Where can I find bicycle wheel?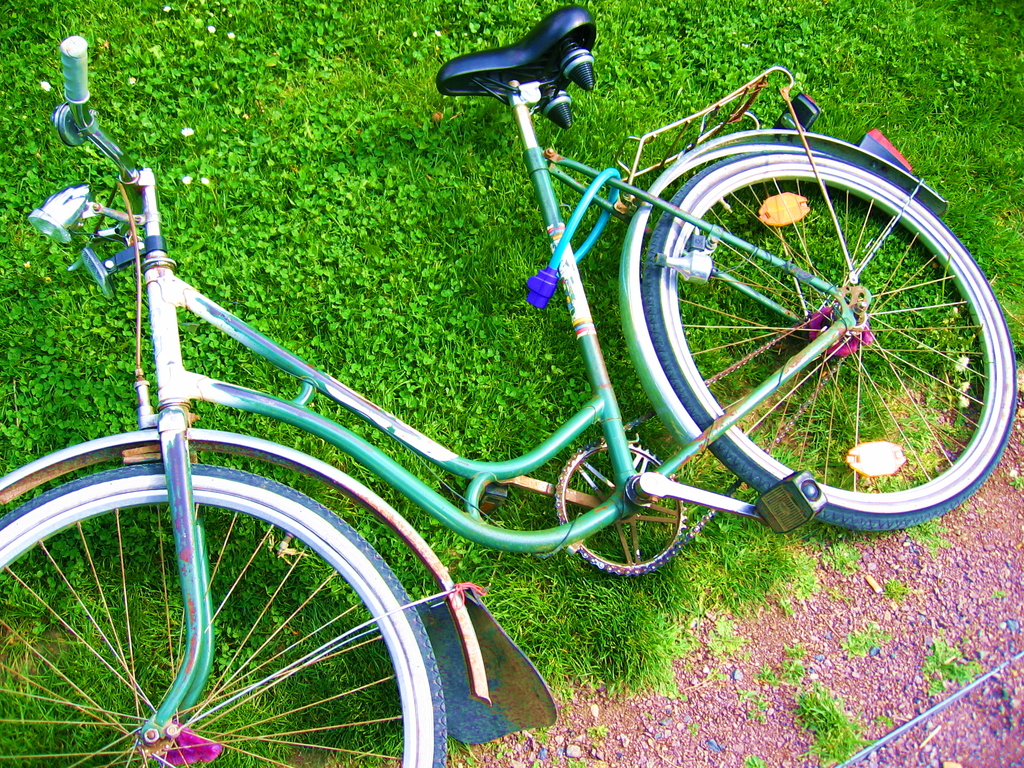
You can find it at detection(640, 148, 1017, 538).
